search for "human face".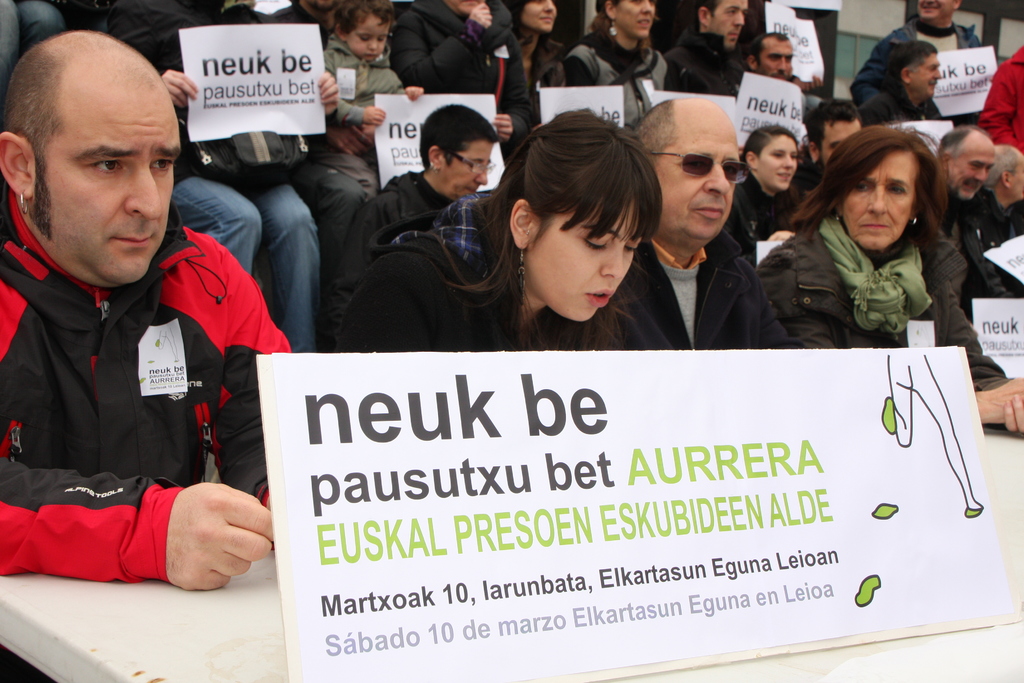
Found at (left=52, top=108, right=177, bottom=284).
